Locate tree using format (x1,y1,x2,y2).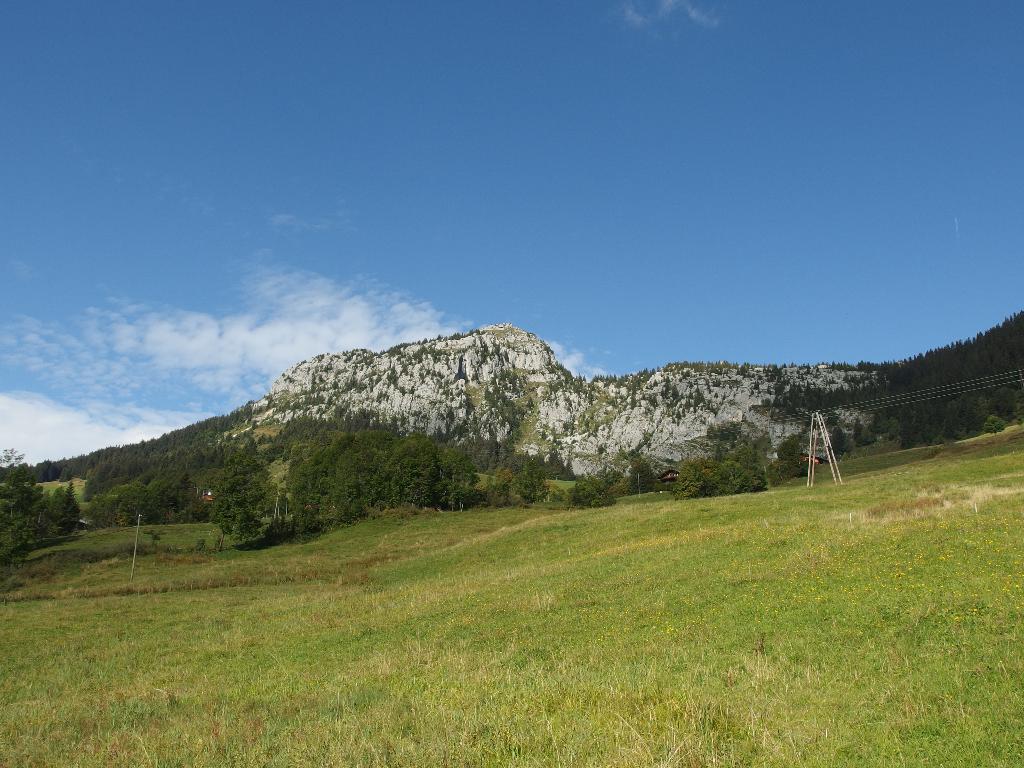
(726,433,779,489).
